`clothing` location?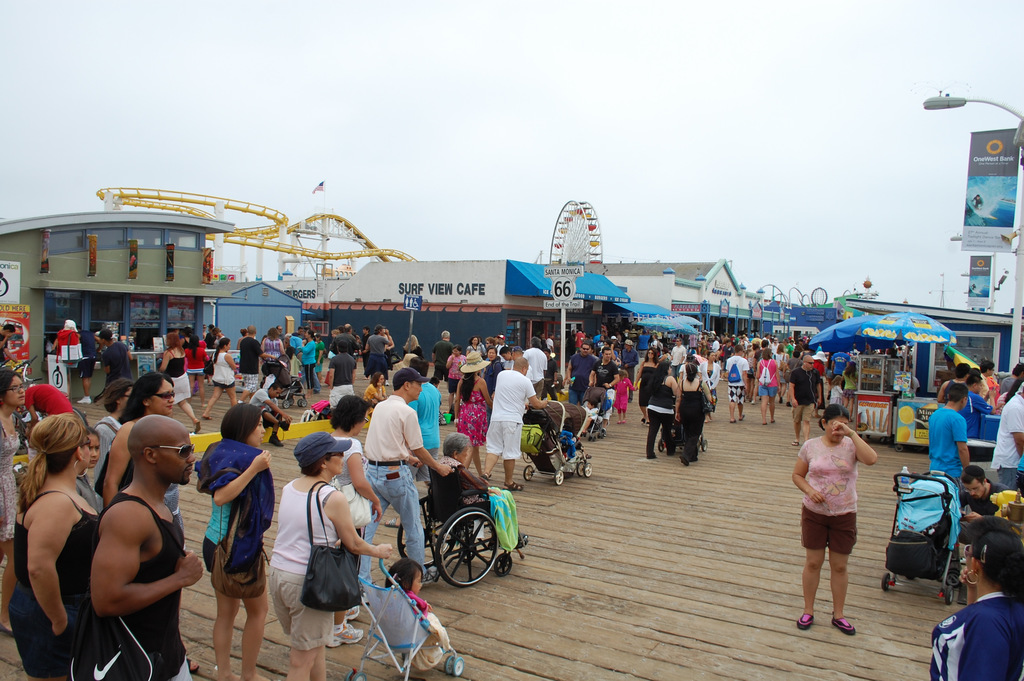
[564,345,595,407]
